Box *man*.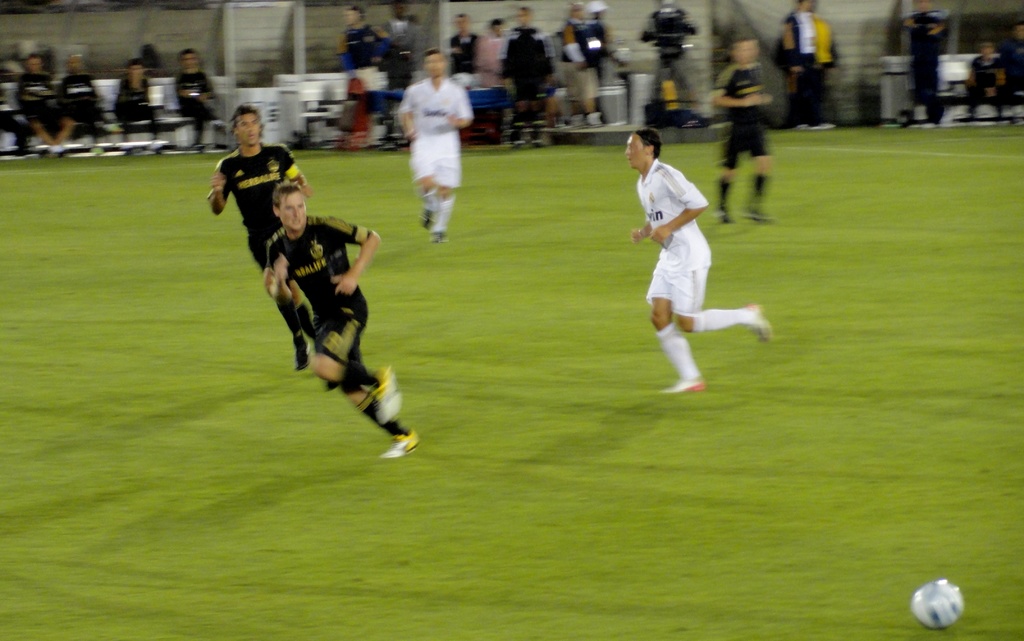
bbox=[264, 181, 420, 461].
